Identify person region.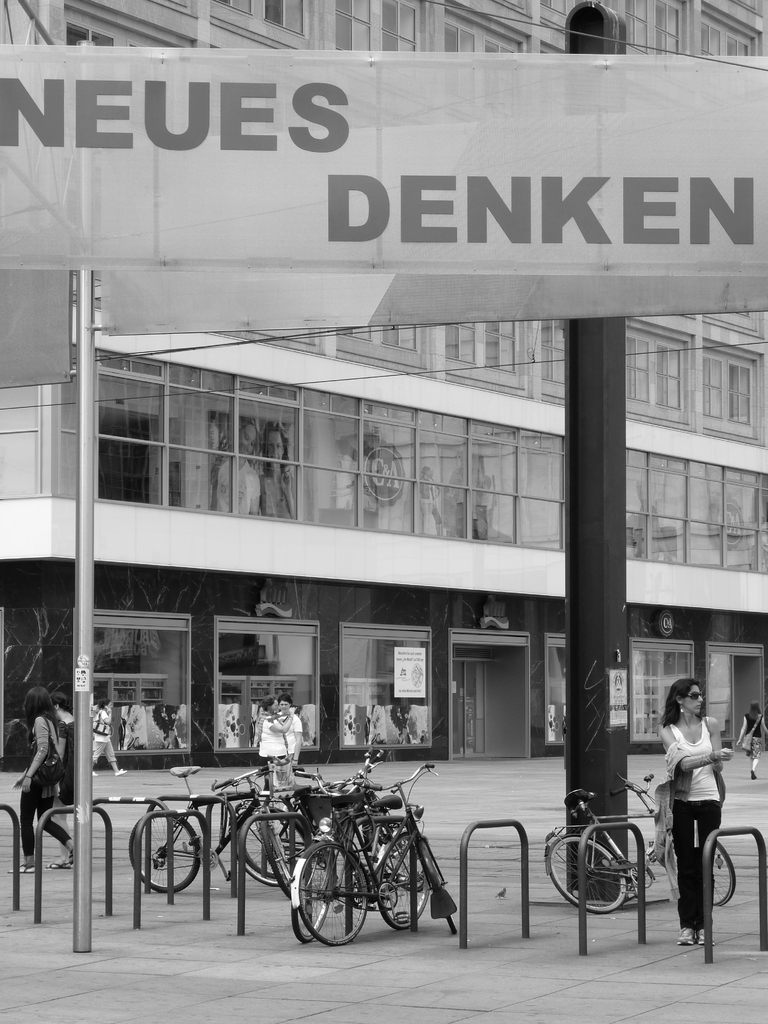
Region: BBox(90, 694, 125, 776).
